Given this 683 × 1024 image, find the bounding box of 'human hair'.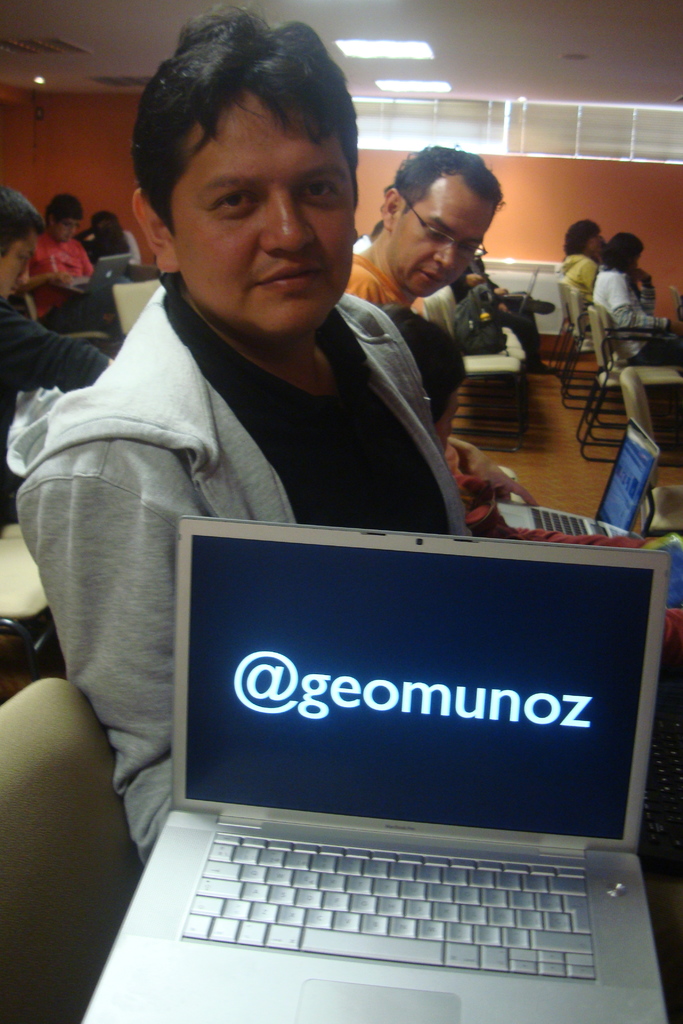
x1=0 y1=186 x2=47 y2=258.
